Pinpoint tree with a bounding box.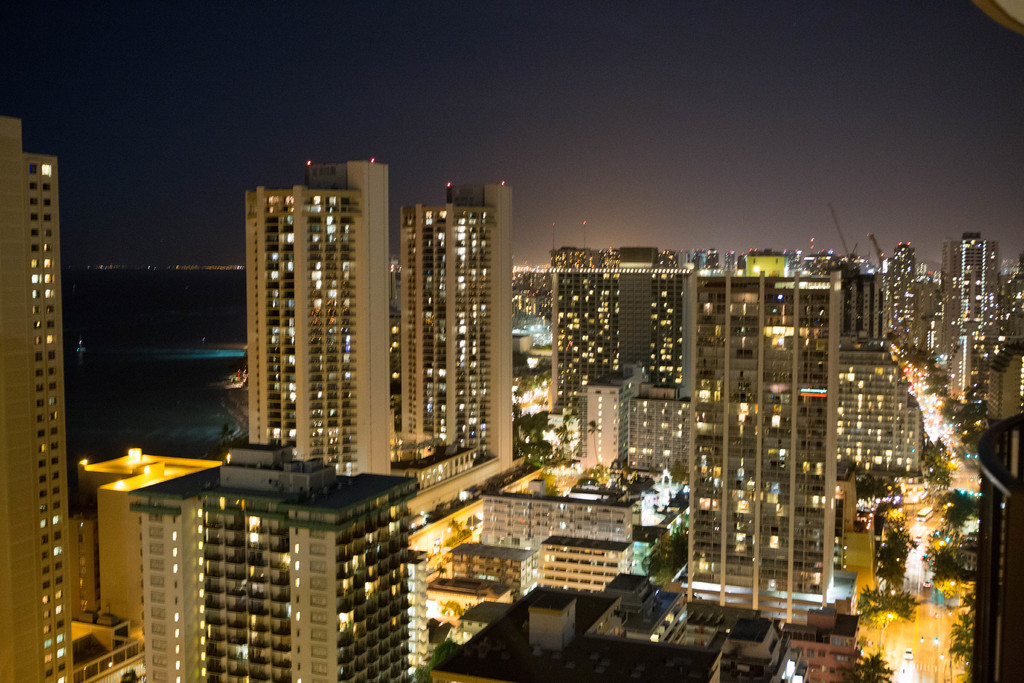
x1=856, y1=584, x2=920, y2=645.
